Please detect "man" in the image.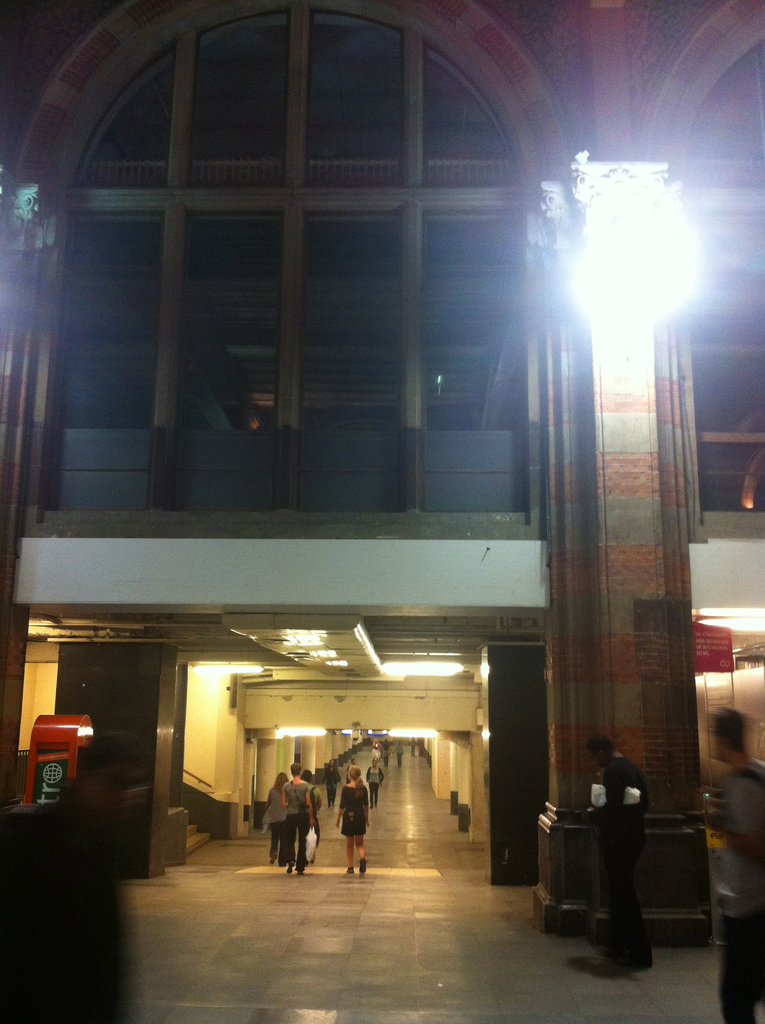
rect(0, 738, 149, 1023).
